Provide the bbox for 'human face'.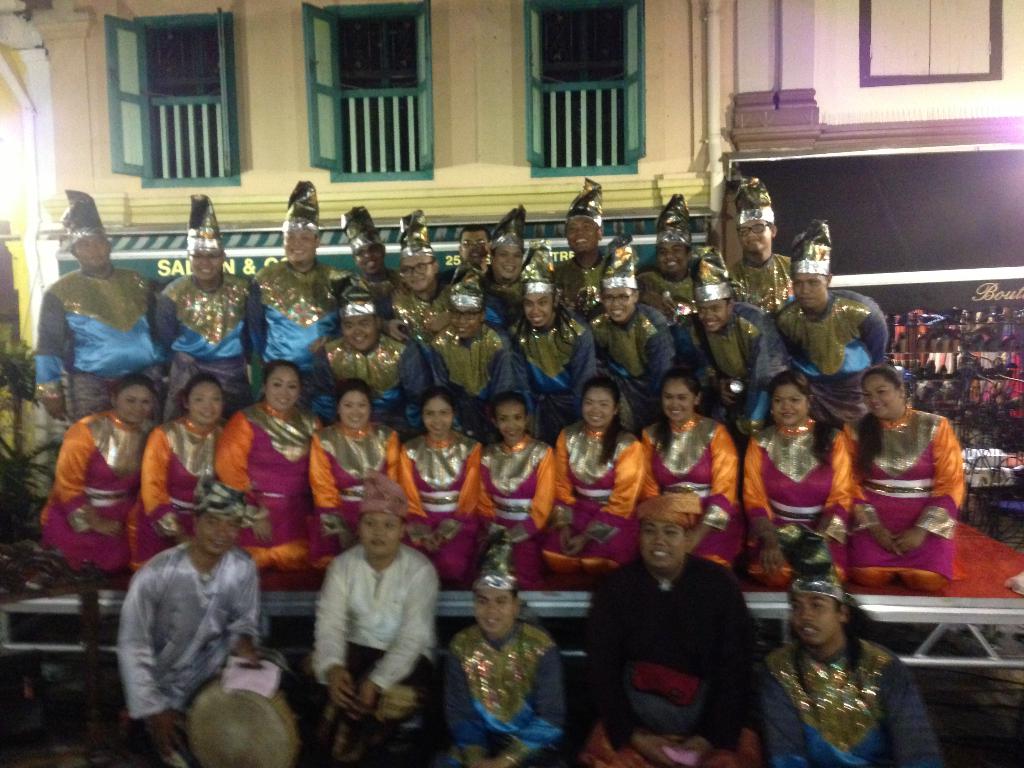
[460, 232, 492, 266].
